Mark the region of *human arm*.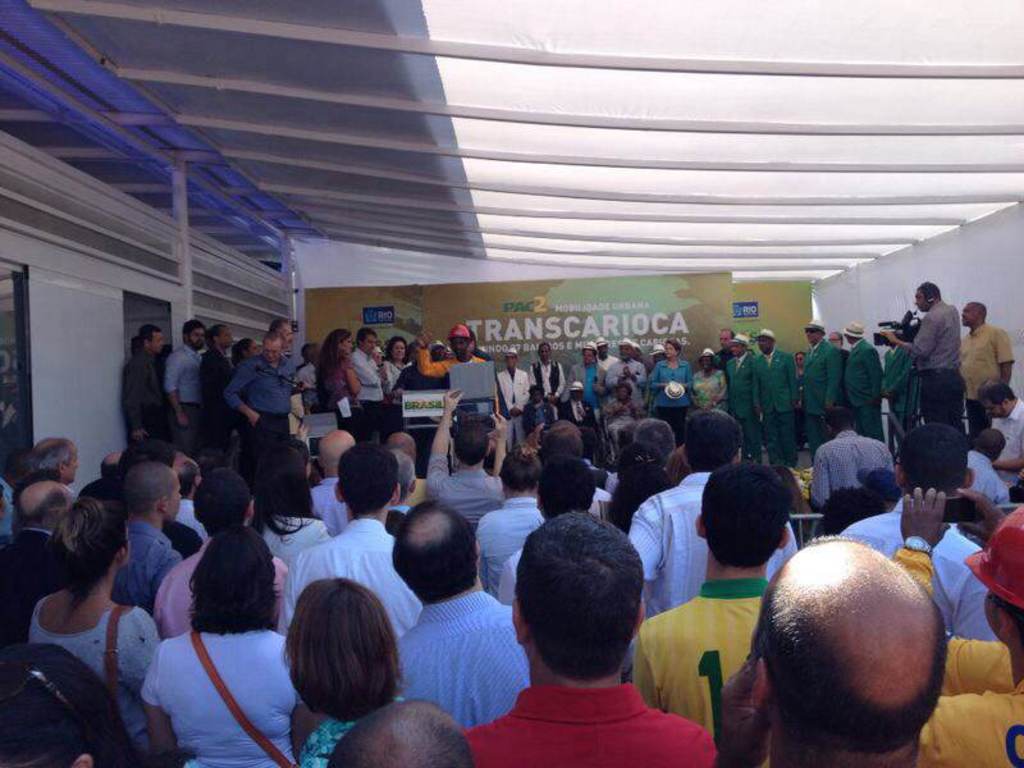
Region: 291 682 316 755.
